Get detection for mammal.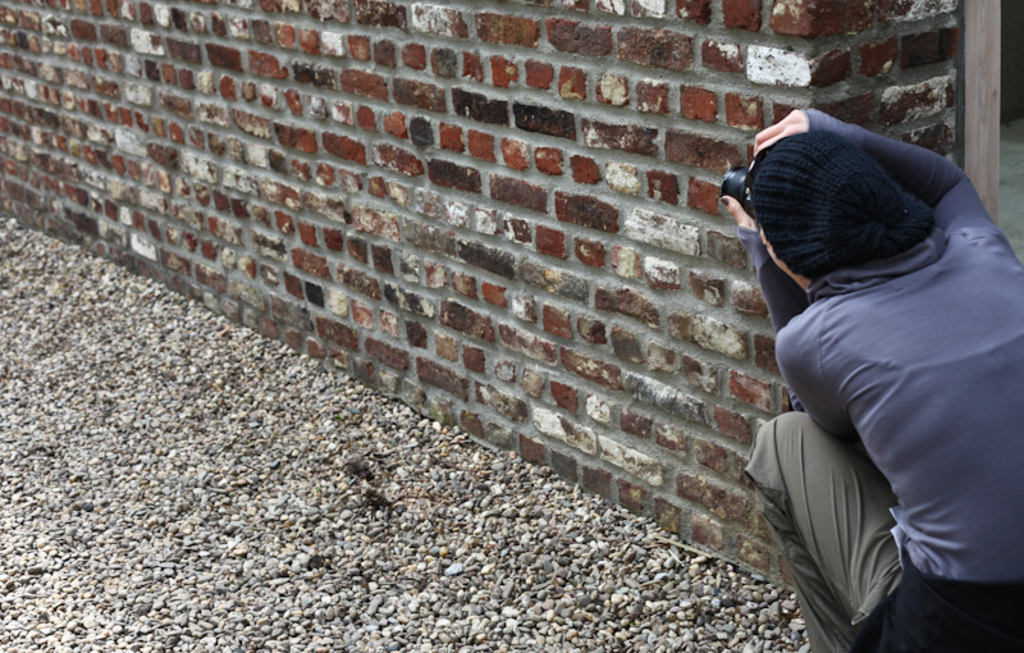
Detection: [726,105,1020,626].
